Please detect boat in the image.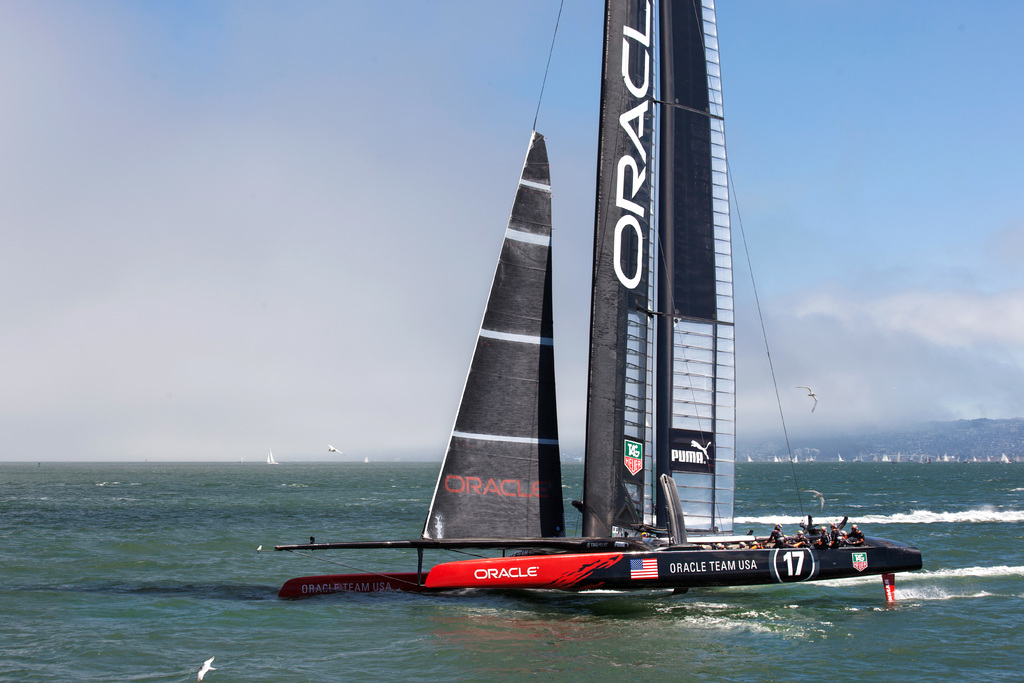
<bbox>834, 451, 850, 462</bbox>.
